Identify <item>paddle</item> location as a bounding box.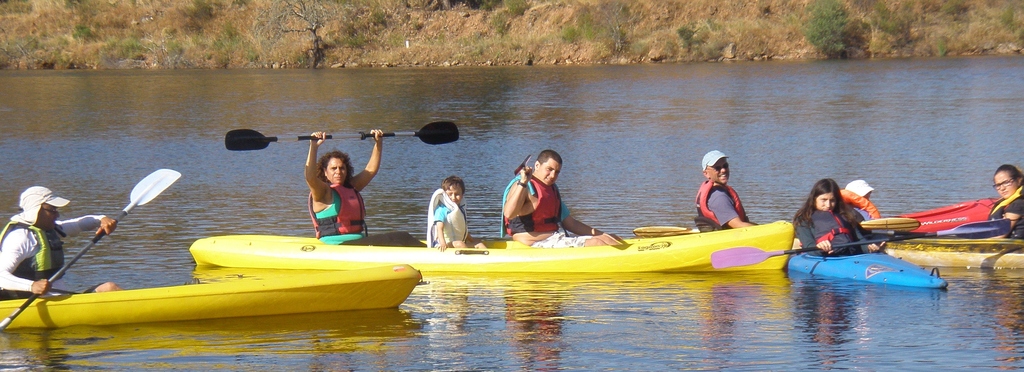
[858, 218, 932, 227].
